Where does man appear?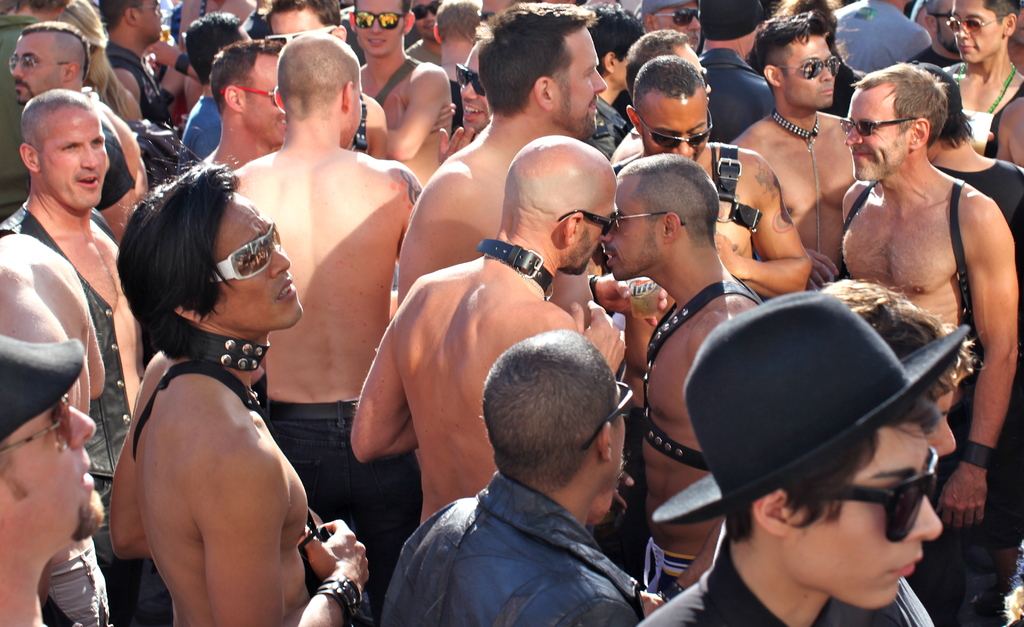
Appears at 18 20 138 232.
